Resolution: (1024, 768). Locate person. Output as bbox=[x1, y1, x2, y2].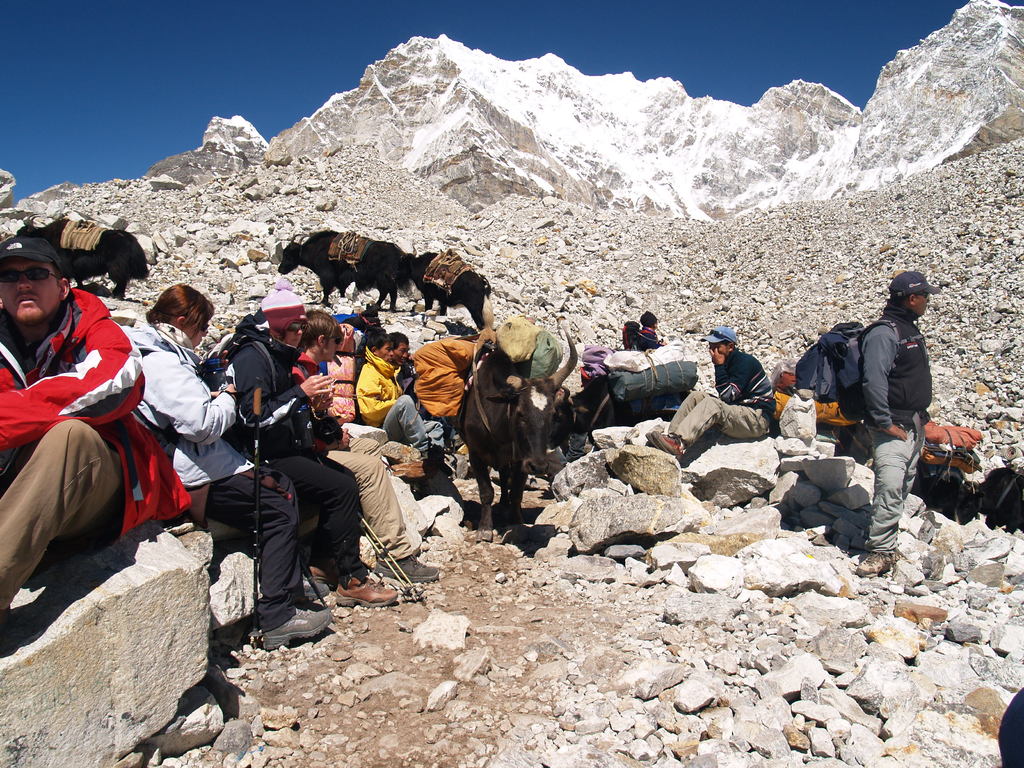
bbox=[350, 333, 447, 464].
